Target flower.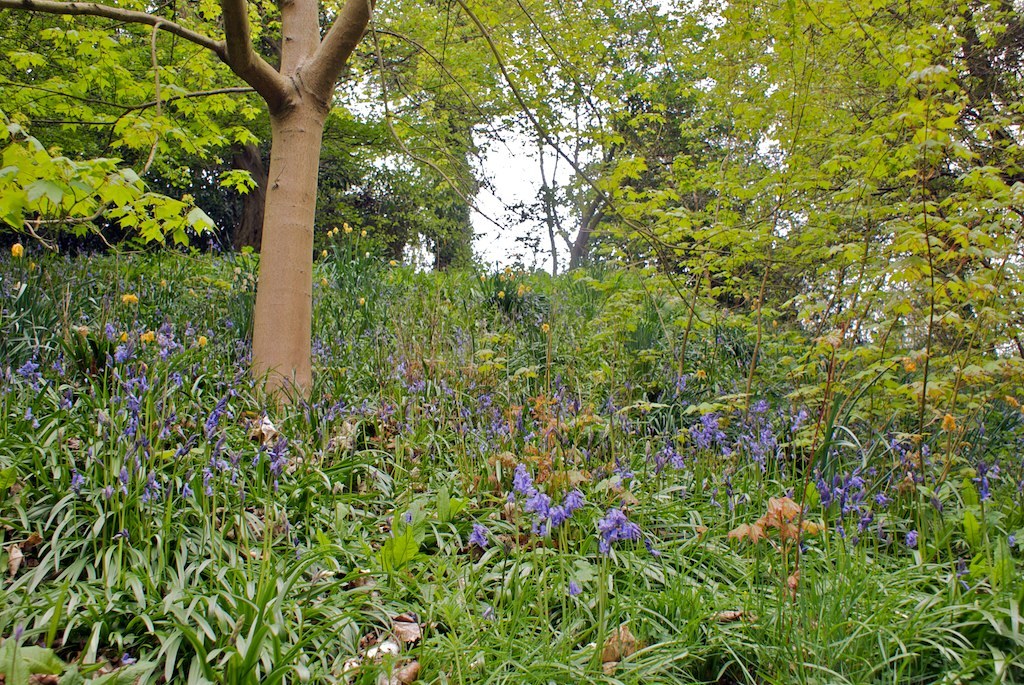
Target region: {"x1": 12, "y1": 241, "x2": 24, "y2": 256}.
